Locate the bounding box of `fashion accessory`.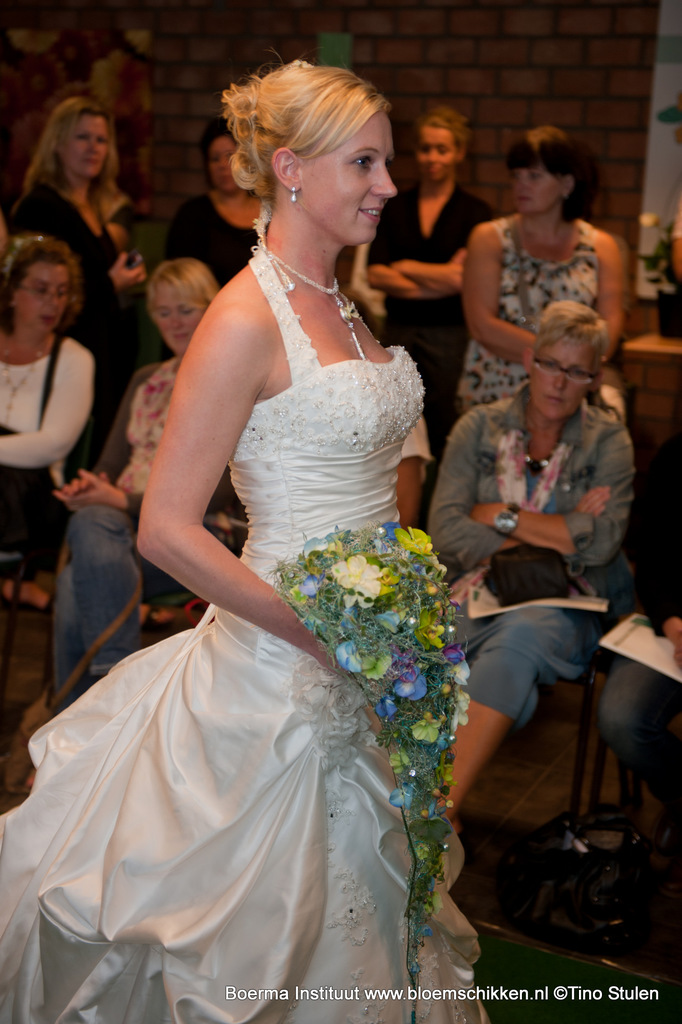
Bounding box: 262/244/365/358.
